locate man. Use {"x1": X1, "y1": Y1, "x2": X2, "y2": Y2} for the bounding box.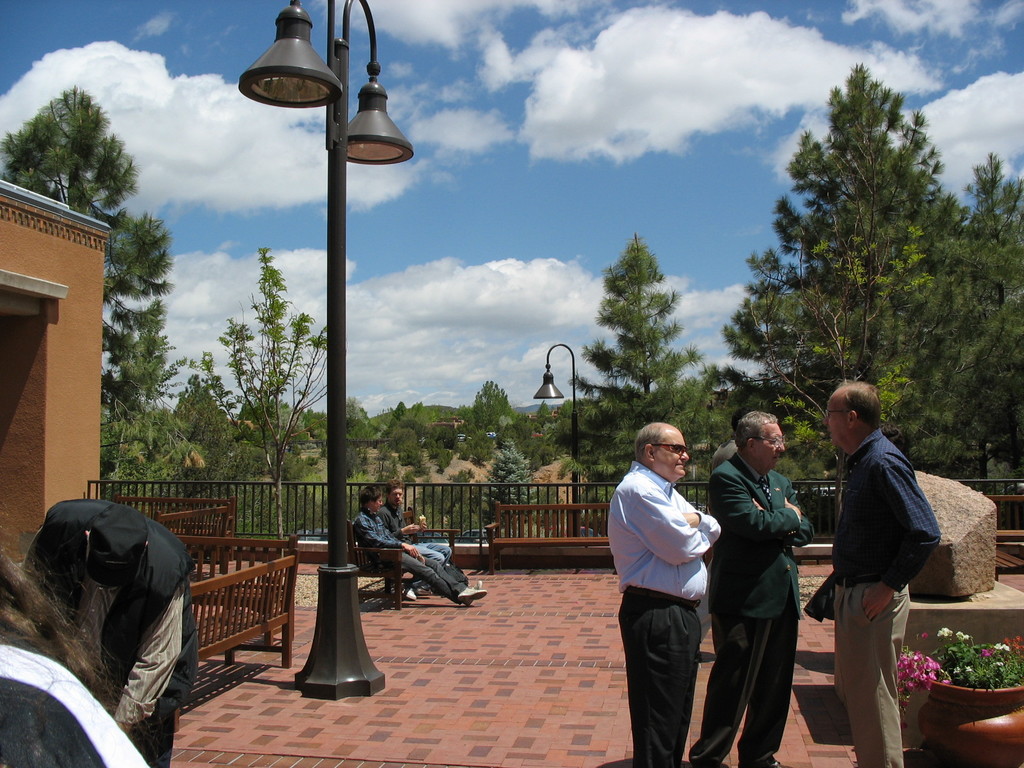
{"x1": 811, "y1": 365, "x2": 942, "y2": 744}.
